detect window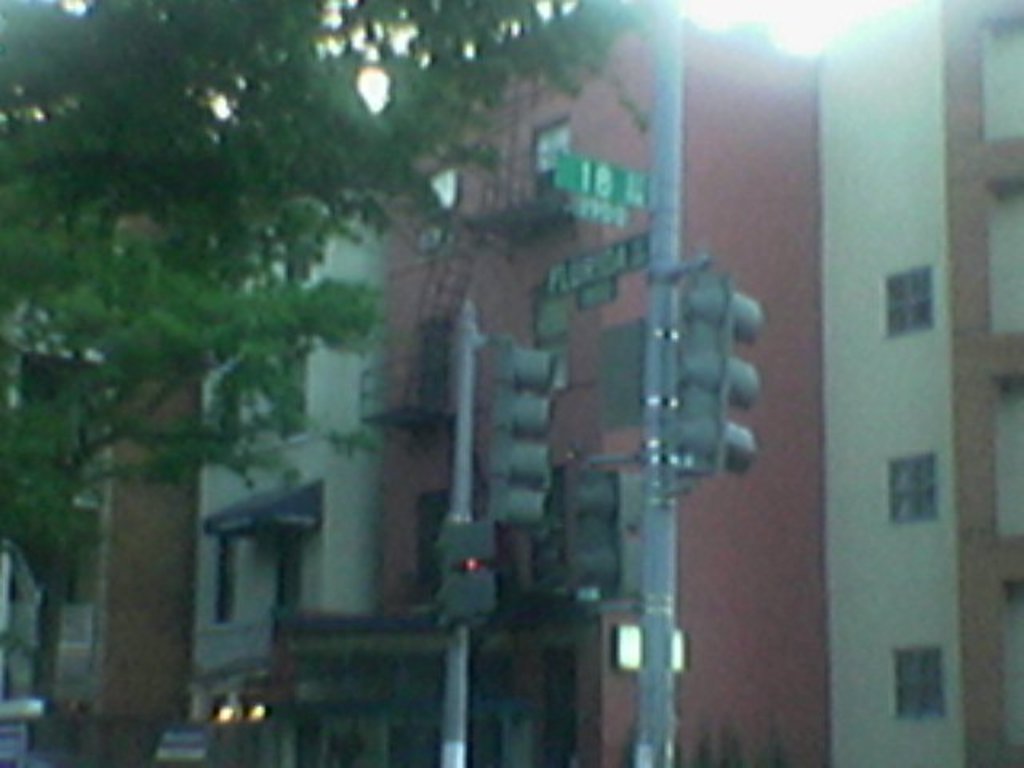
select_region(882, 261, 936, 341)
